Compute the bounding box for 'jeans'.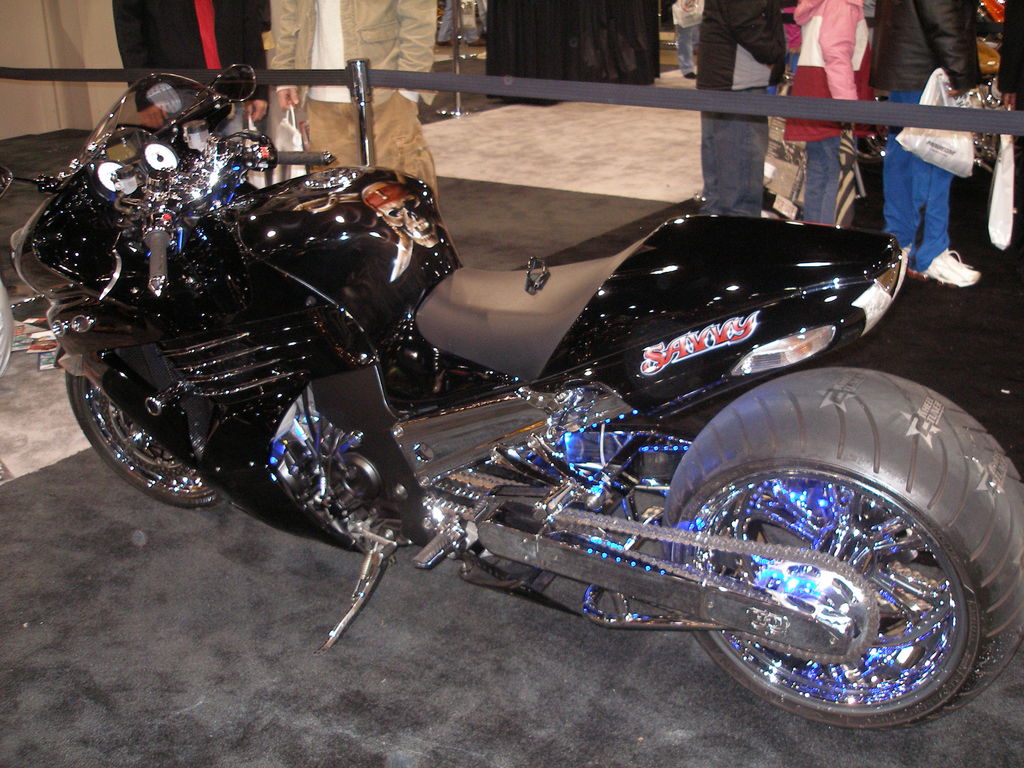
{"left": 804, "top": 128, "right": 835, "bottom": 225}.
